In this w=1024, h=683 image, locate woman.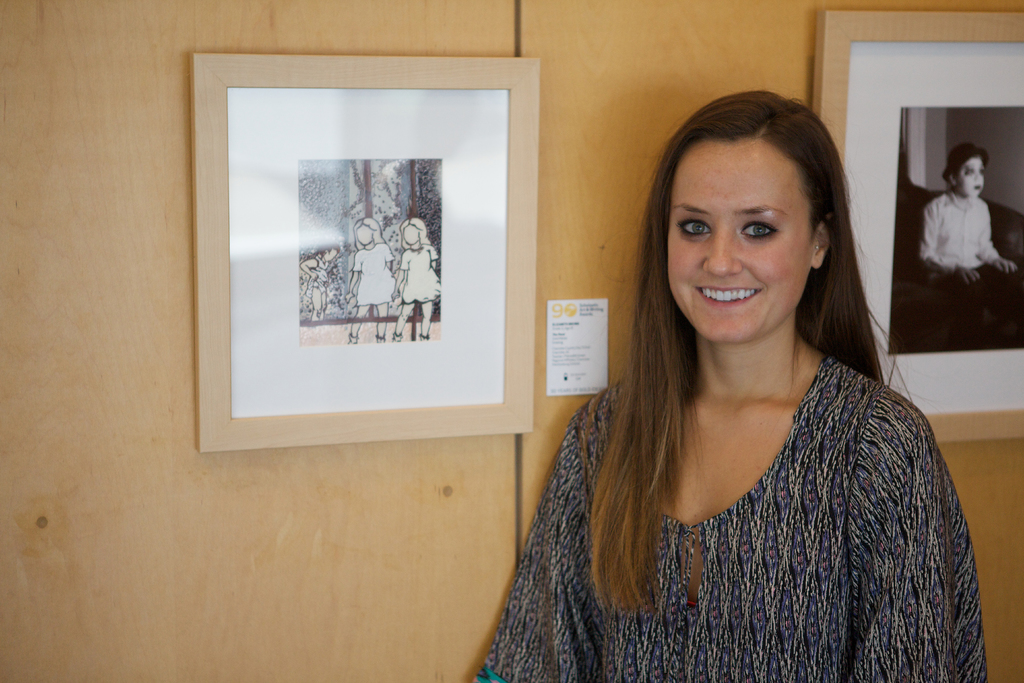
Bounding box: (left=499, top=88, right=980, bottom=671).
